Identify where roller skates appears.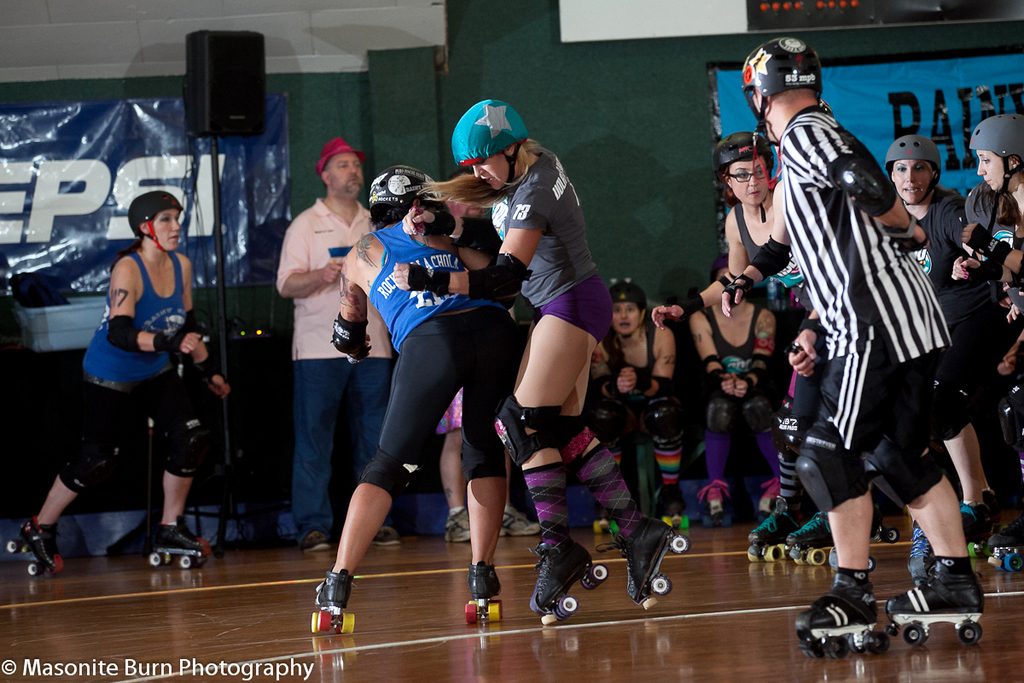
Appears at (461,558,503,627).
